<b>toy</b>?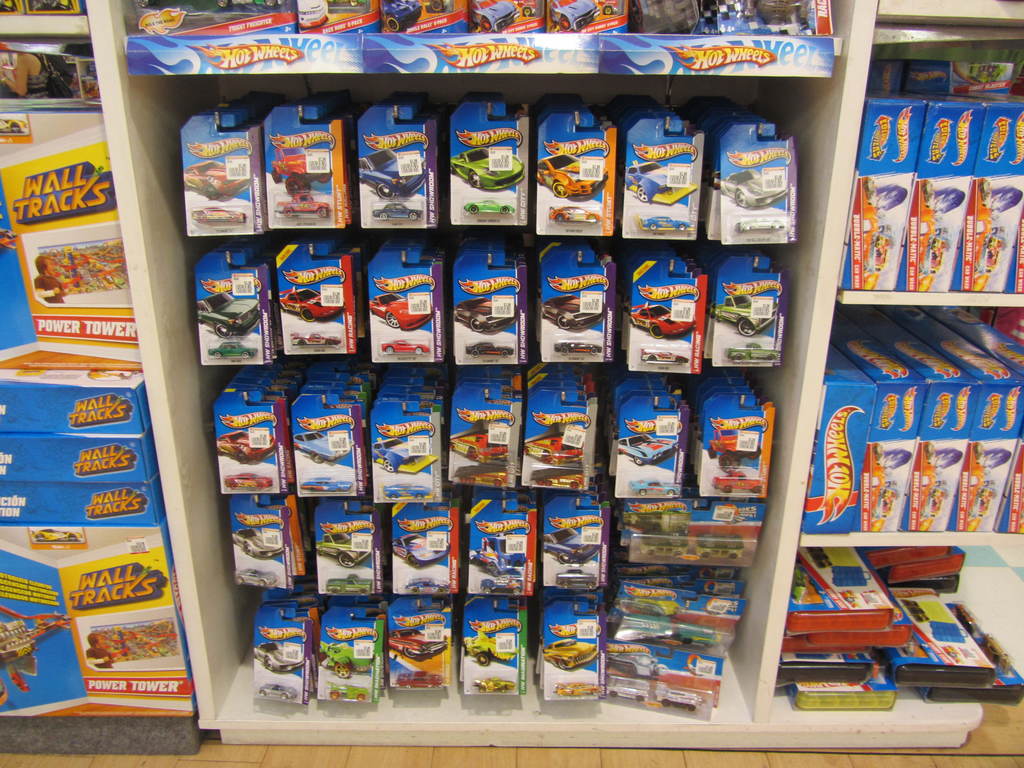
[600,683,653,698]
